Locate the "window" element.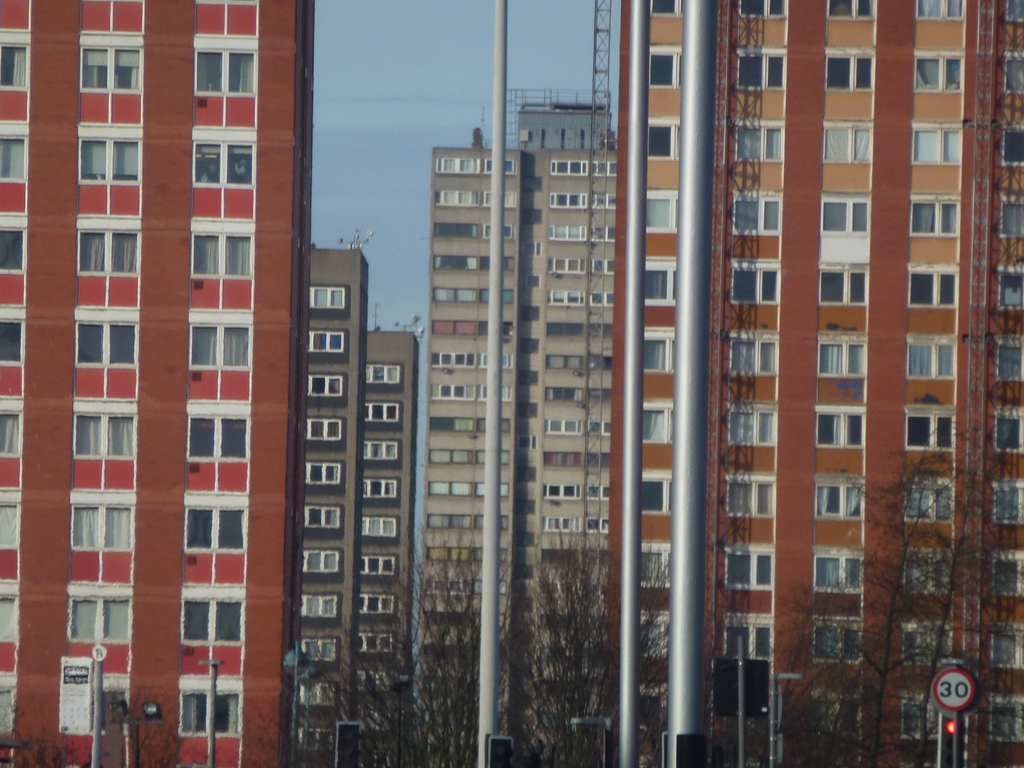
Element bbox: rect(586, 356, 608, 367).
